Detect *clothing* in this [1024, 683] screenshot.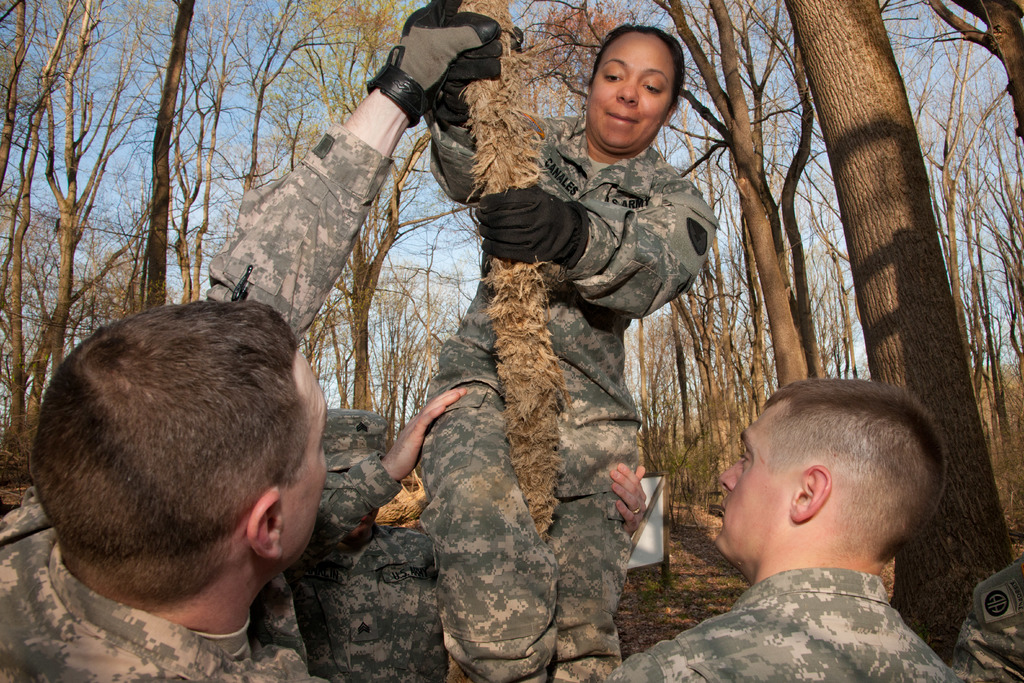
Detection: select_region(609, 572, 962, 682).
